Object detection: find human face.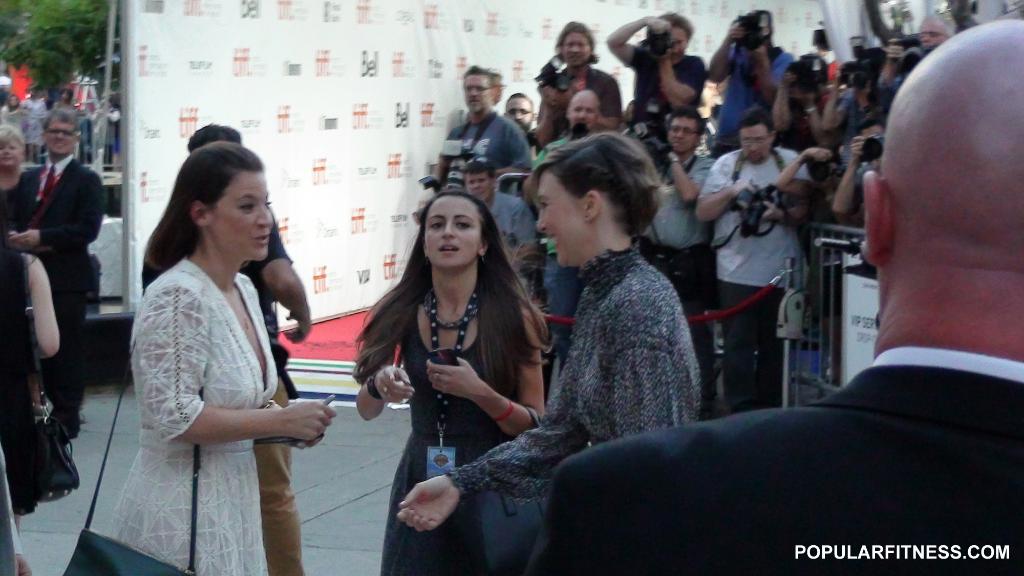
(462, 72, 492, 111).
